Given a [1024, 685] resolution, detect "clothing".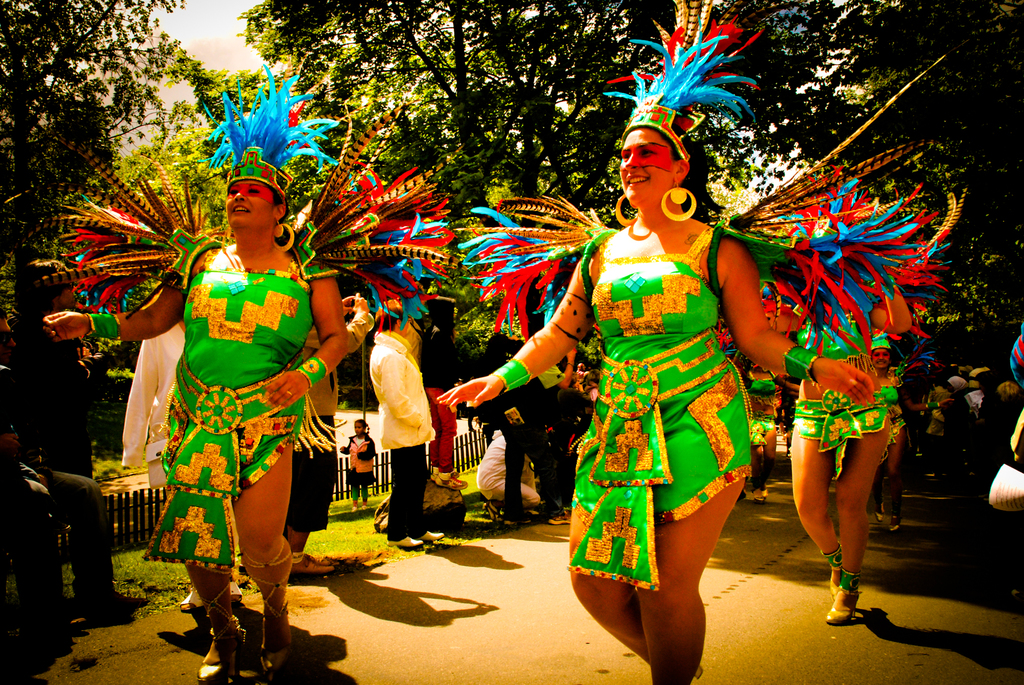
[left=799, top=310, right=873, bottom=361].
